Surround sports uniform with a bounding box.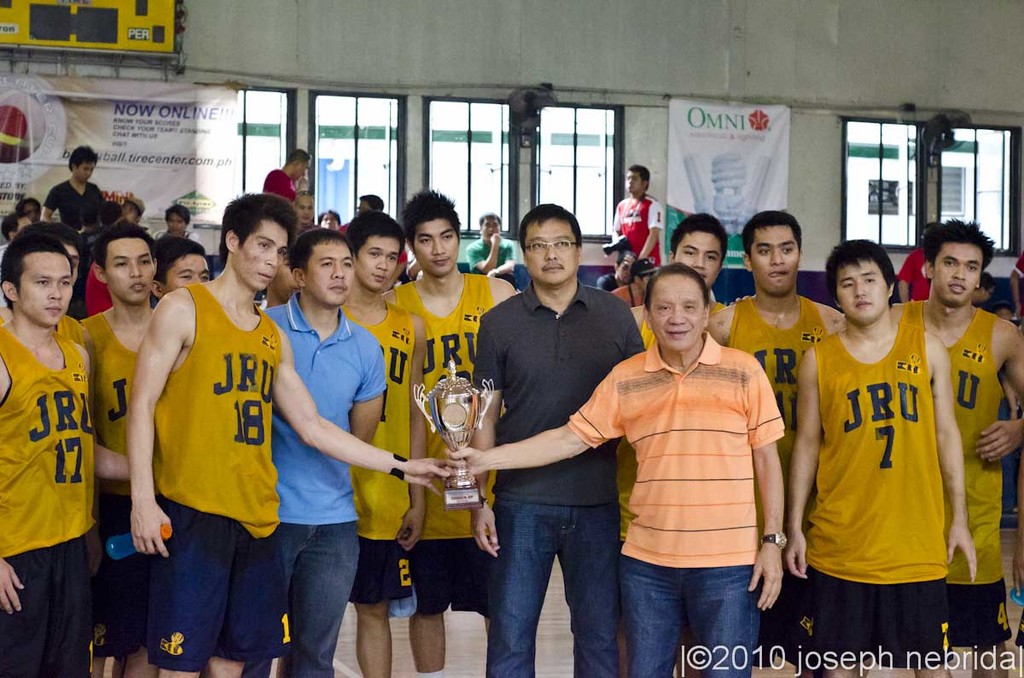
809:249:966:604.
